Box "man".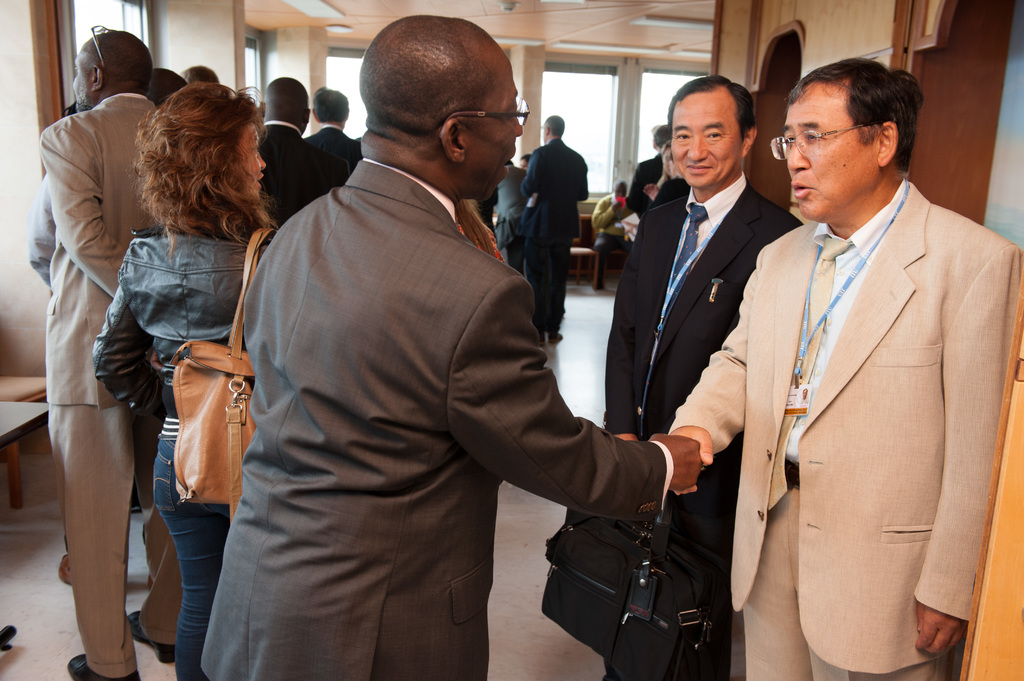
locate(670, 56, 1023, 680).
